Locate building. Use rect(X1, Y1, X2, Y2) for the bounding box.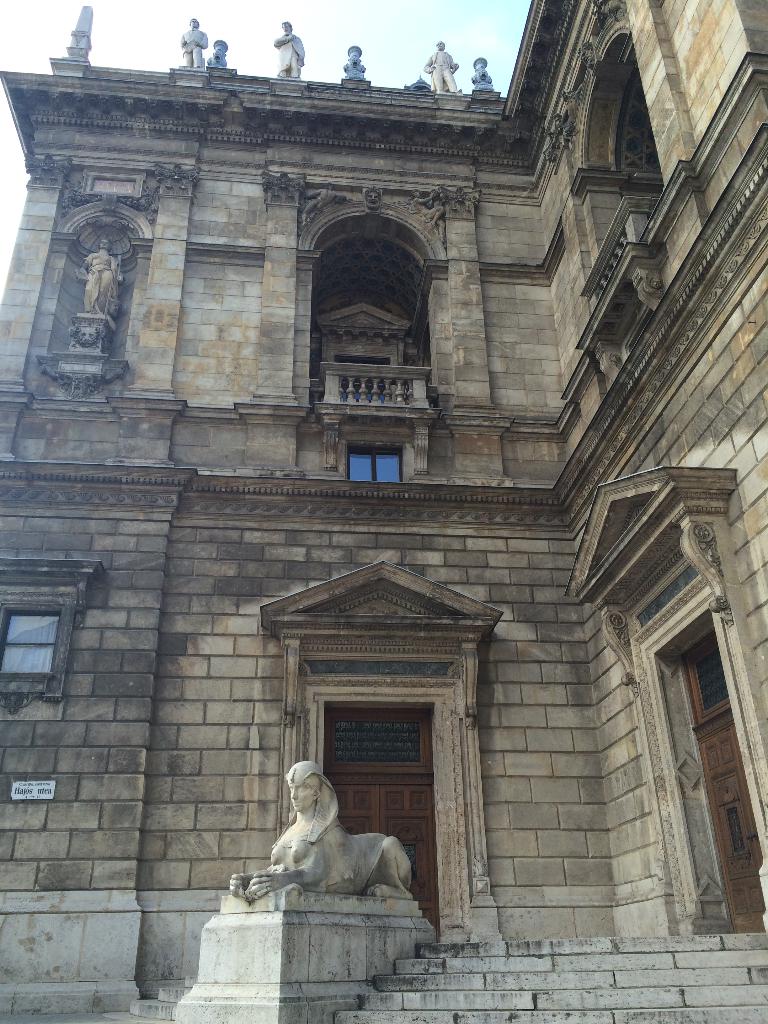
rect(0, 0, 767, 1014).
